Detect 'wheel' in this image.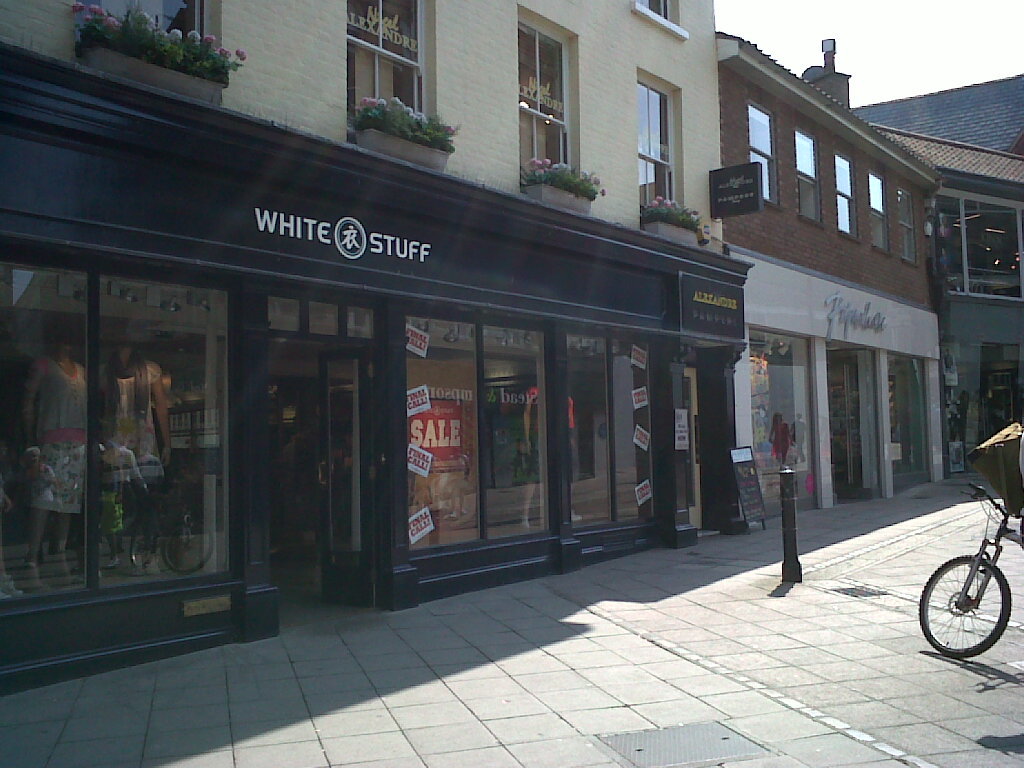
Detection: (left=940, top=553, right=1011, bottom=666).
